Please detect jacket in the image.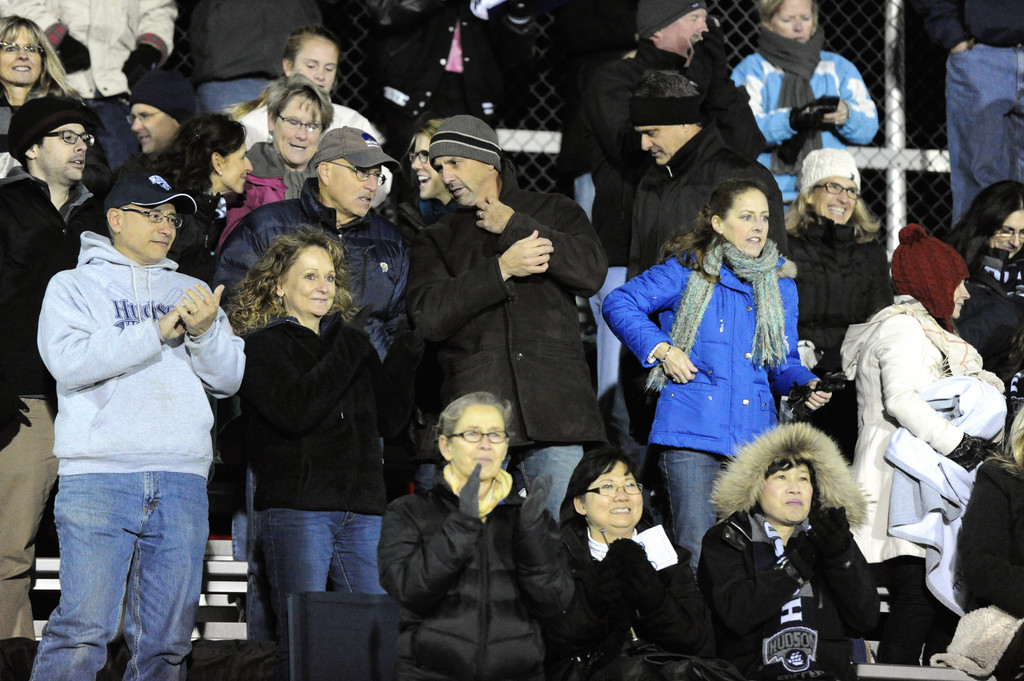
locate(0, 82, 68, 150).
